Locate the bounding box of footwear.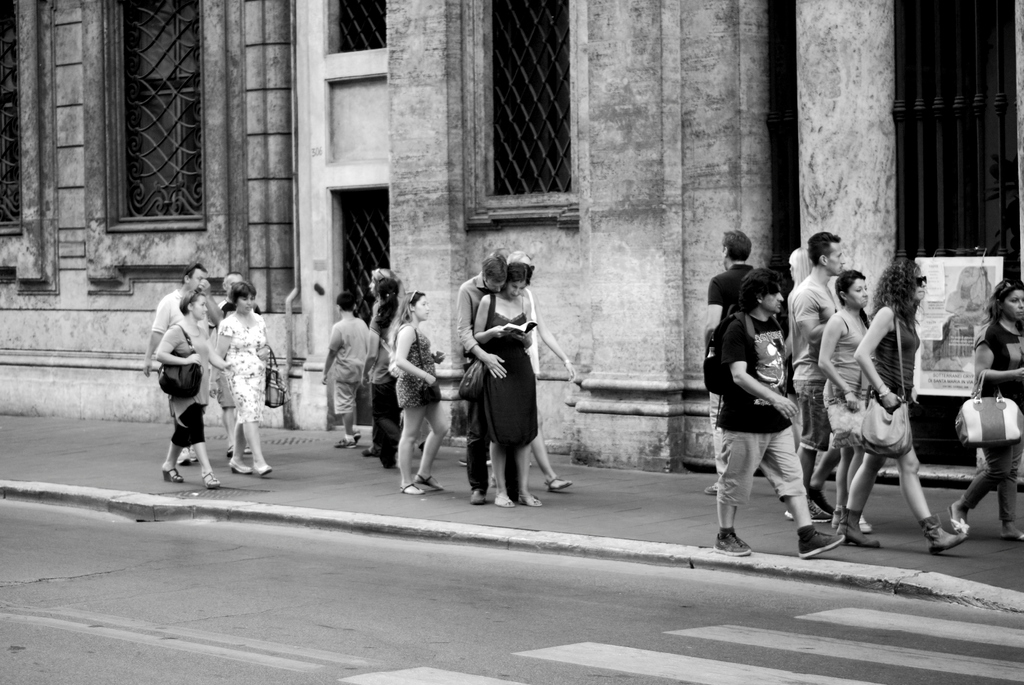
Bounding box: 714,527,753,555.
